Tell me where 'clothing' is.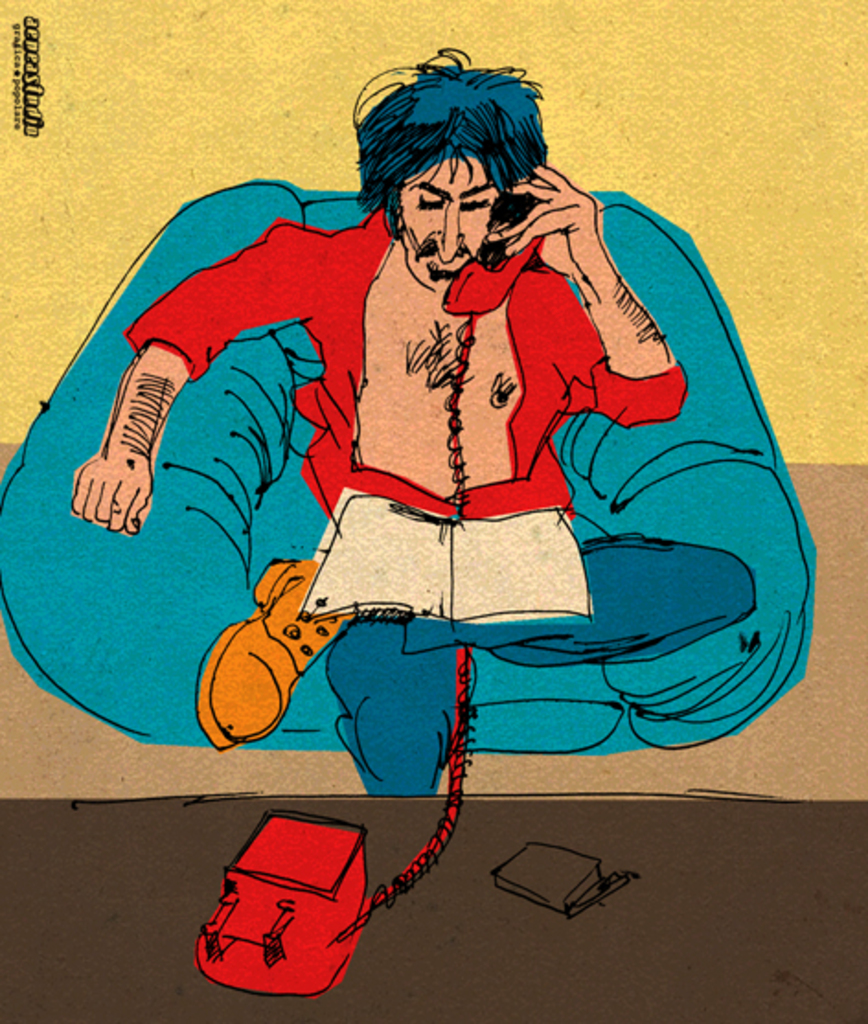
'clothing' is at locate(274, 178, 666, 717).
